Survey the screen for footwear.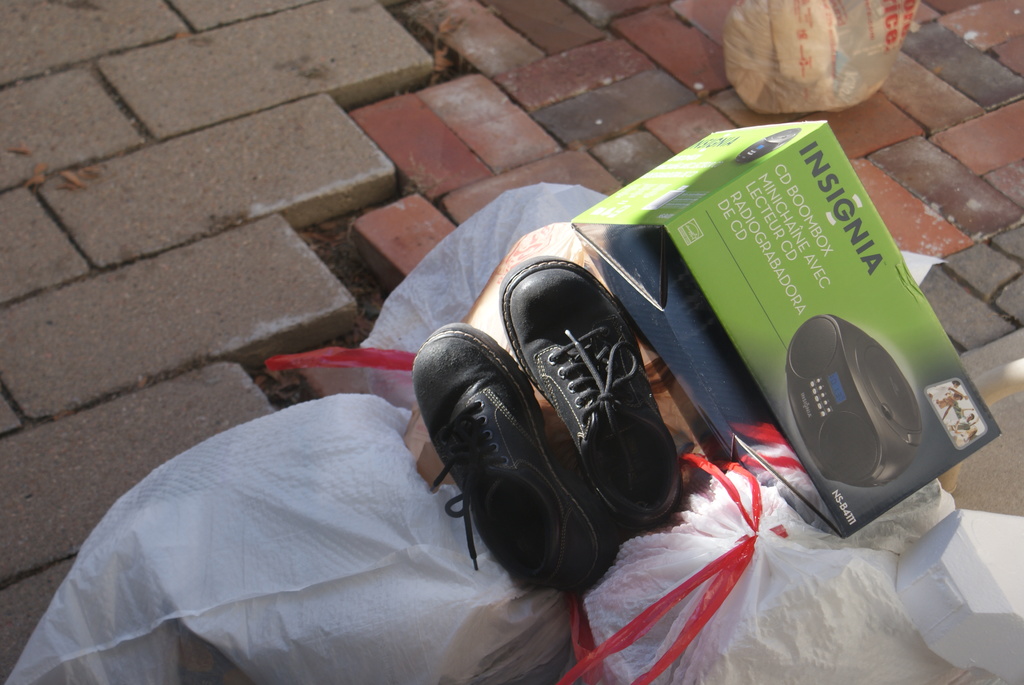
Survey found: <region>486, 250, 691, 536</region>.
